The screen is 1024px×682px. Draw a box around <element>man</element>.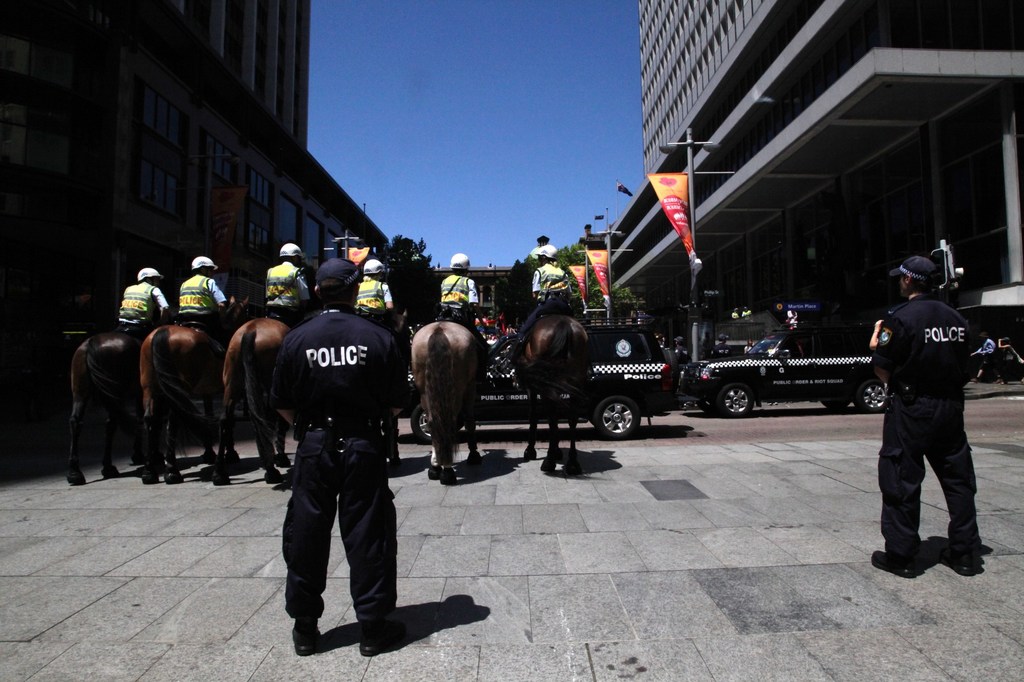
l=266, t=240, r=309, b=320.
